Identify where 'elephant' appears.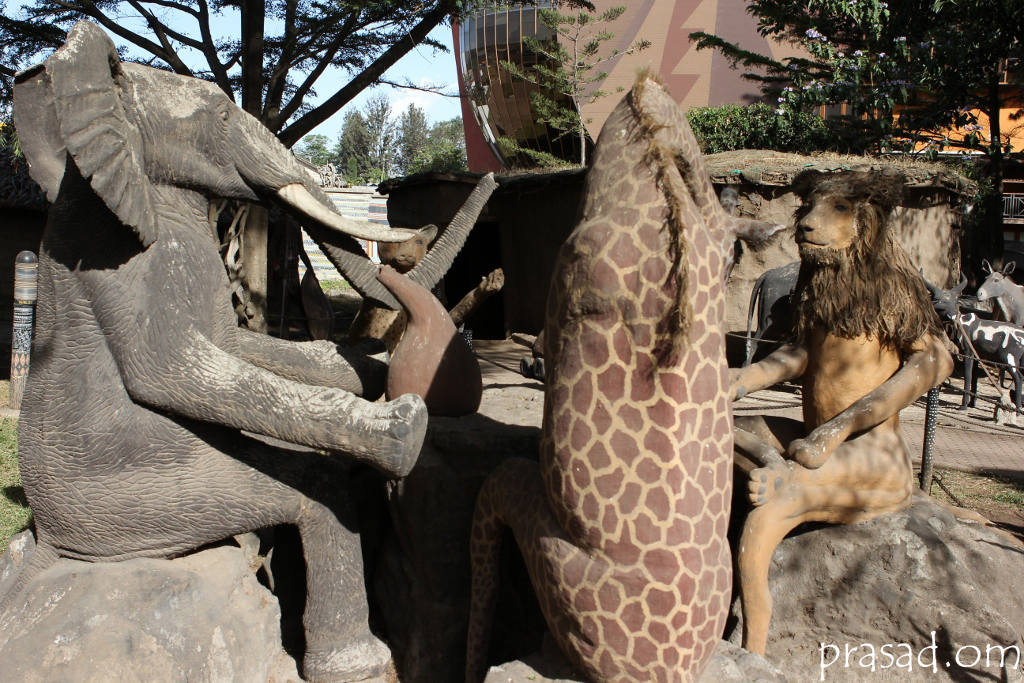
Appears at bbox(22, 57, 436, 666).
